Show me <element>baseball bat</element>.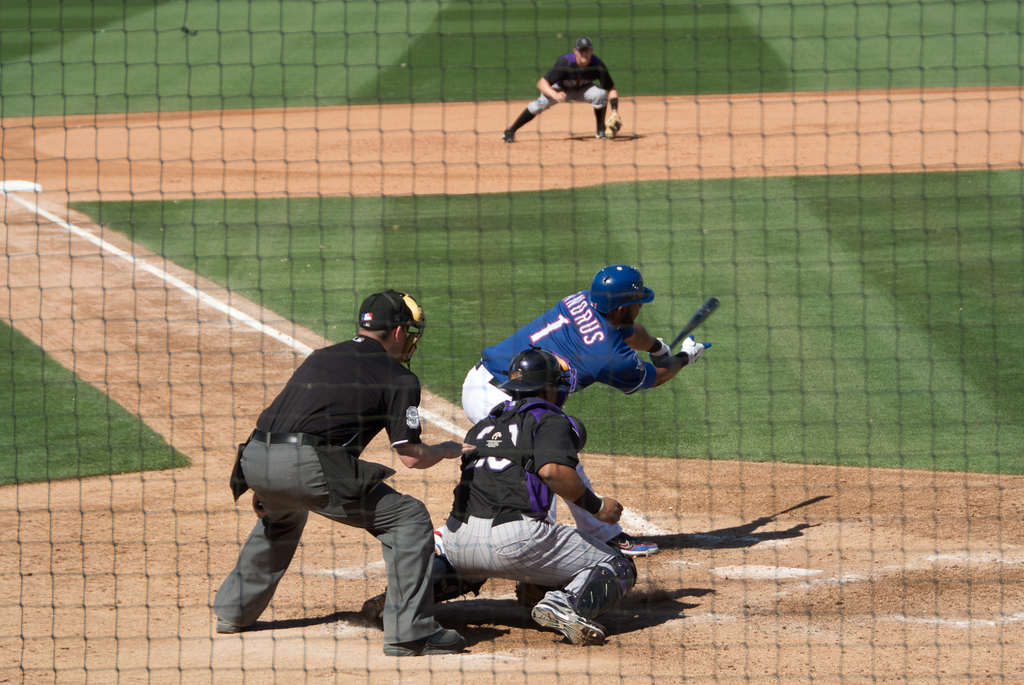
<element>baseball bat</element> is here: region(667, 297, 721, 350).
